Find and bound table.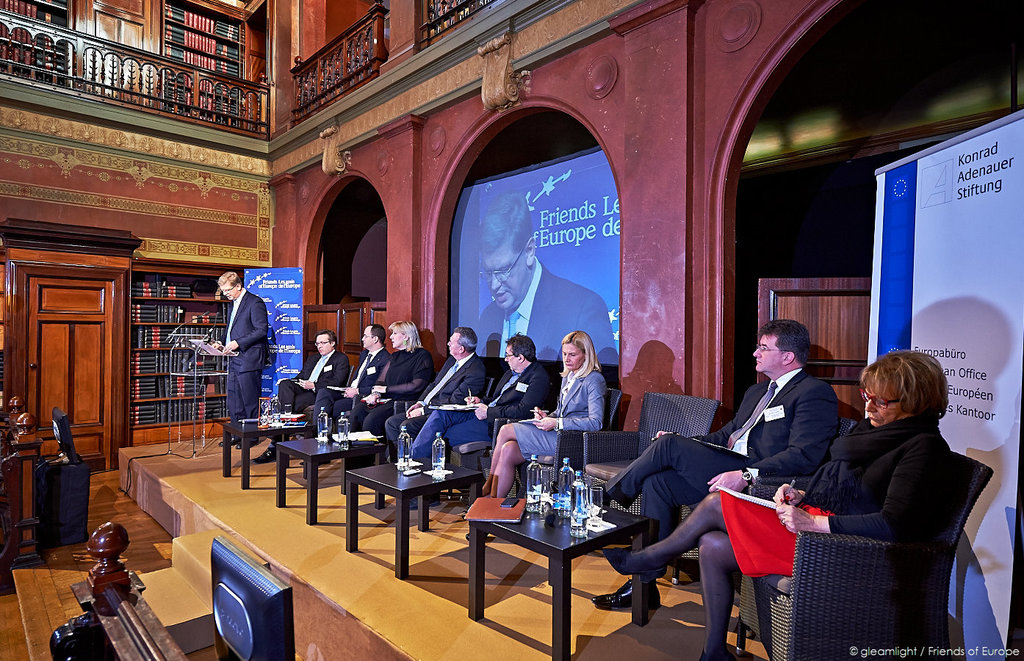
Bound: (left=217, top=413, right=317, bottom=490).
